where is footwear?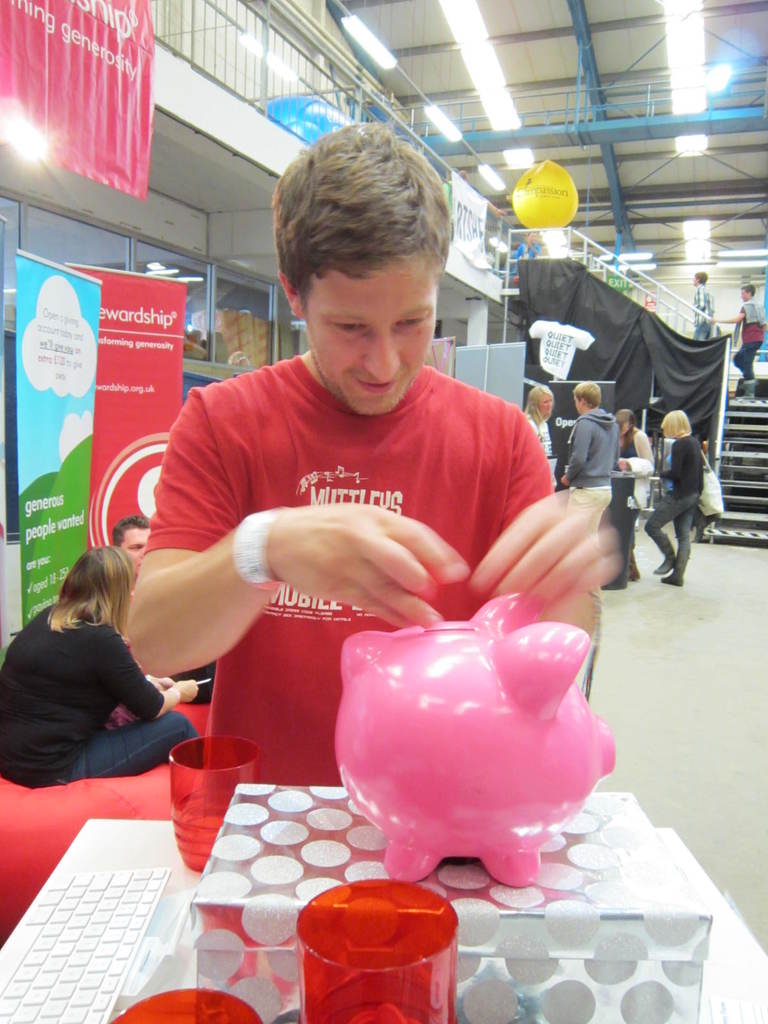
{"left": 650, "top": 546, "right": 680, "bottom": 577}.
